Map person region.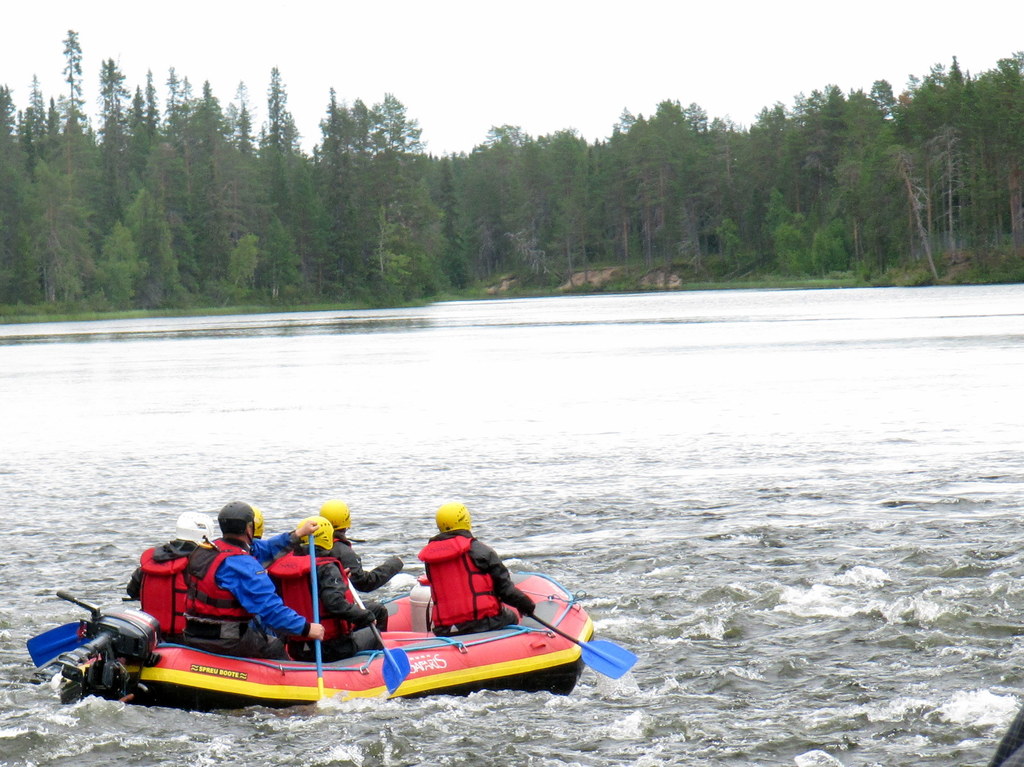
Mapped to <box>176,498,325,658</box>.
